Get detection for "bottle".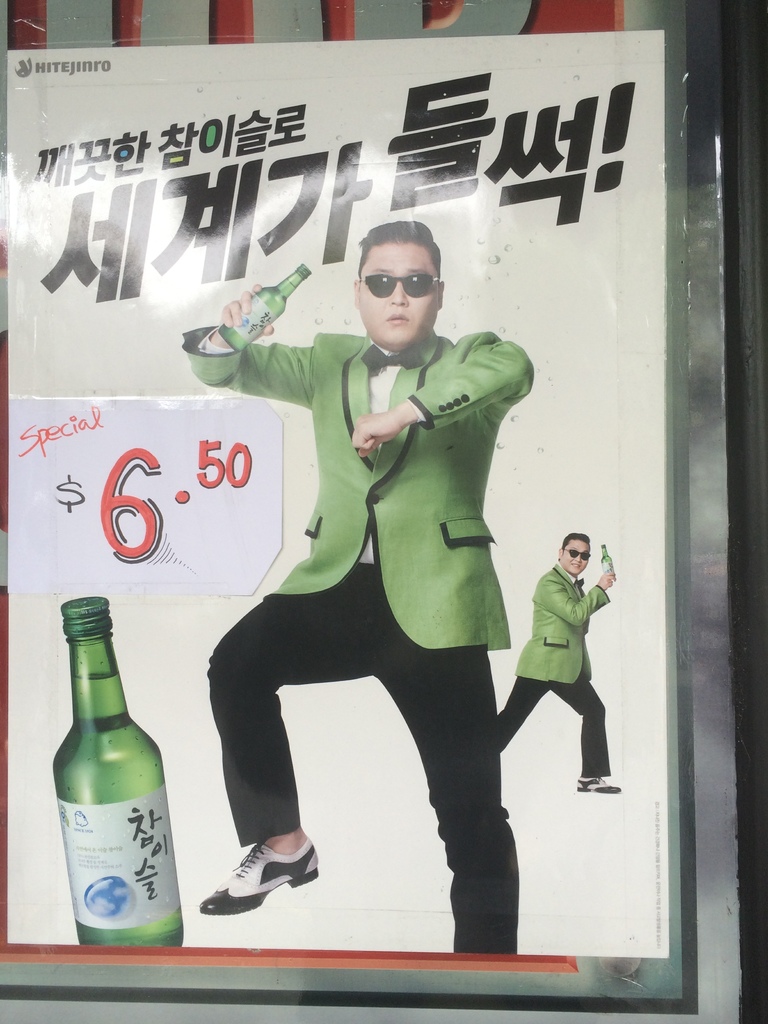
Detection: [x1=219, y1=263, x2=310, y2=352].
